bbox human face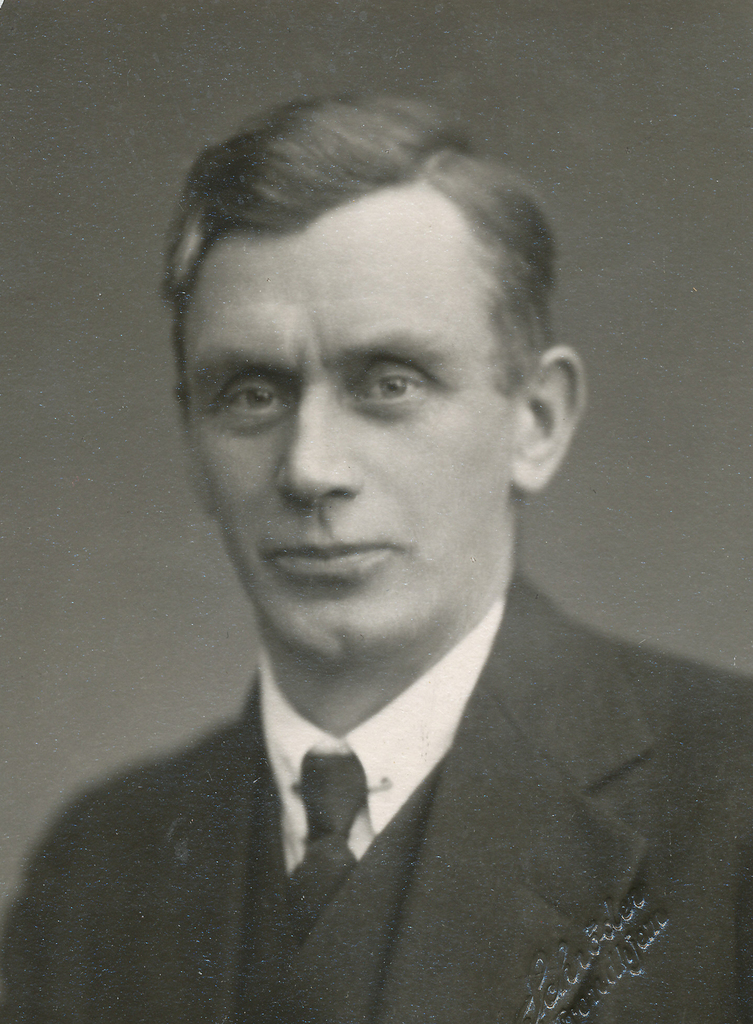
{"x1": 184, "y1": 171, "x2": 517, "y2": 659}
